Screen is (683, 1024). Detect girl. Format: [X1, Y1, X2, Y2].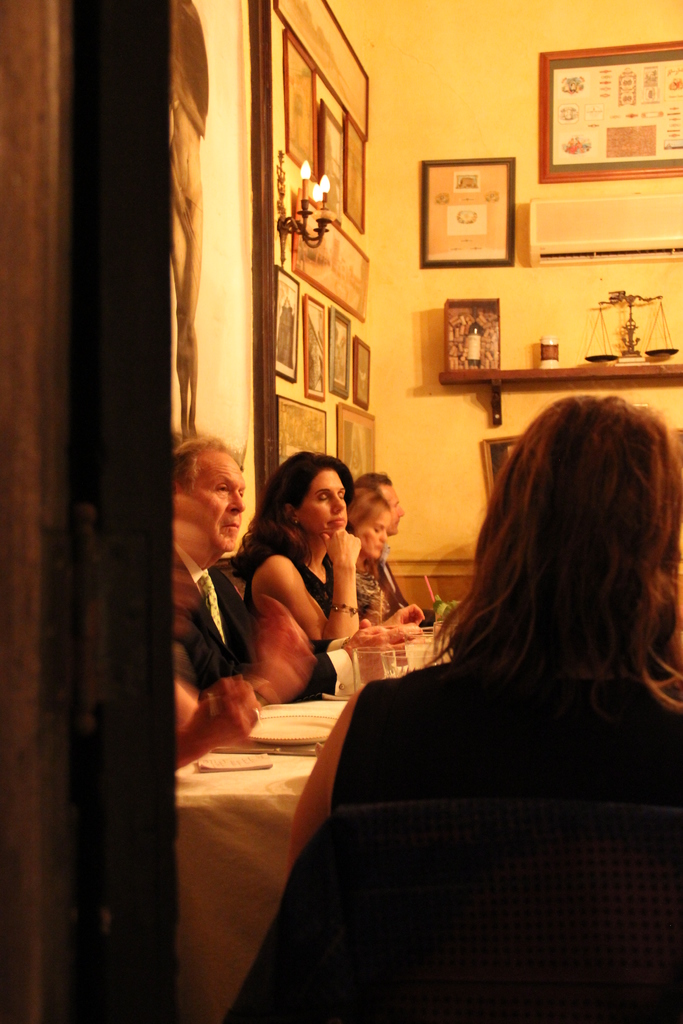
[280, 395, 682, 908].
